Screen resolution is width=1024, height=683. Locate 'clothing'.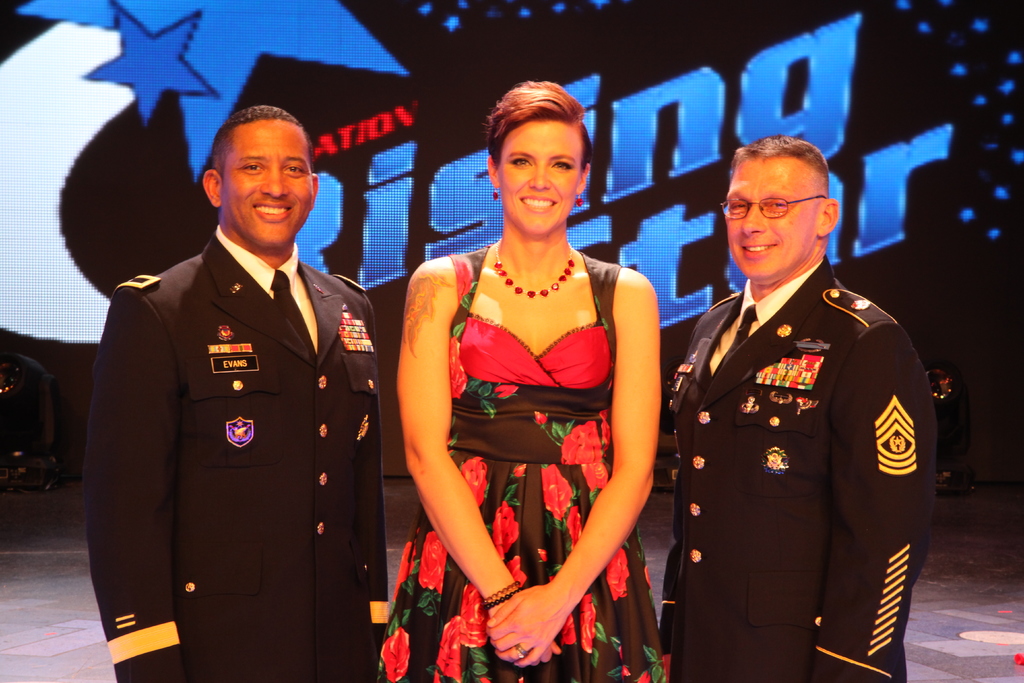
[659,251,927,682].
